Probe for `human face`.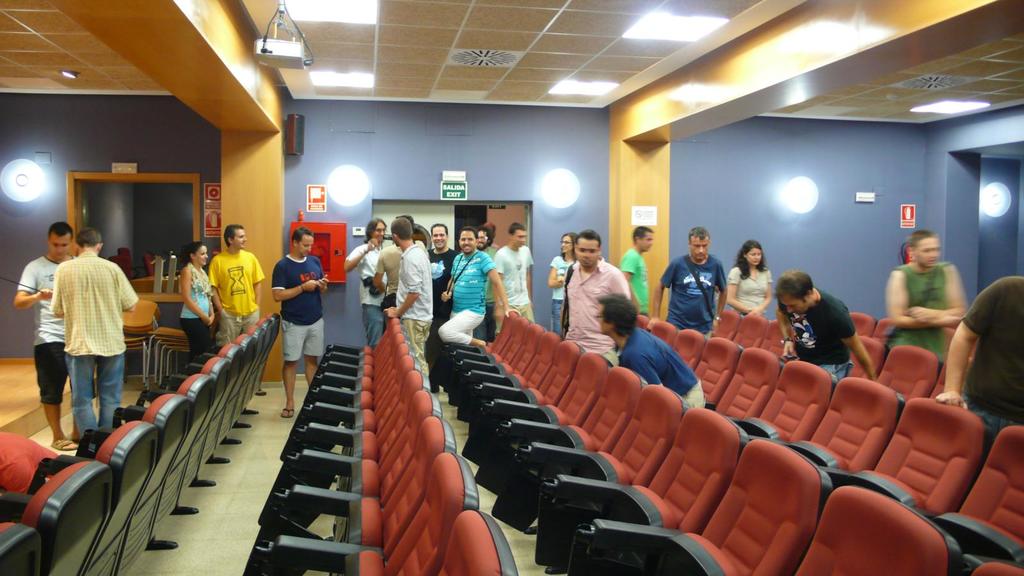
Probe result: <bbox>916, 236, 944, 267</bbox>.
